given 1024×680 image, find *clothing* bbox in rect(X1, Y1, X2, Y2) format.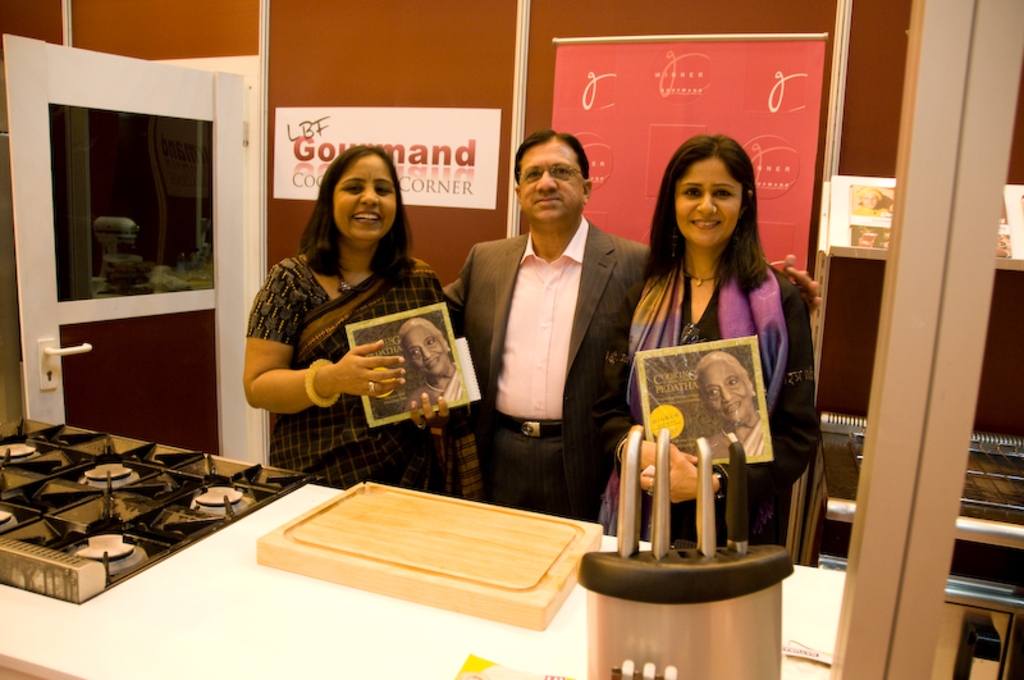
rect(591, 259, 817, 555).
